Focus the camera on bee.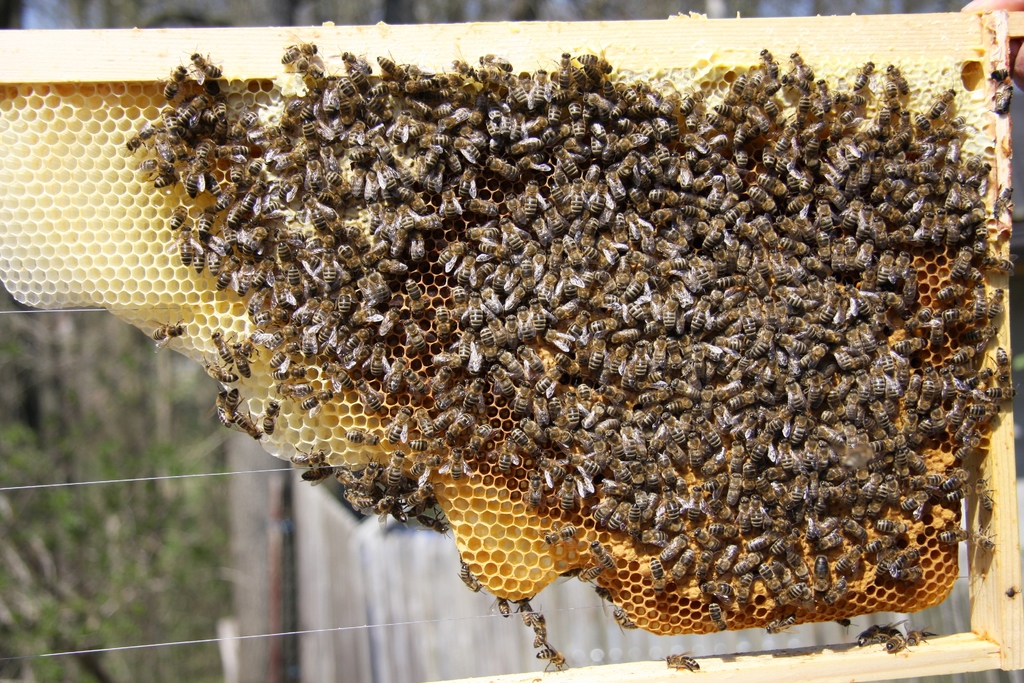
Focus region: [x1=627, y1=210, x2=653, y2=240].
